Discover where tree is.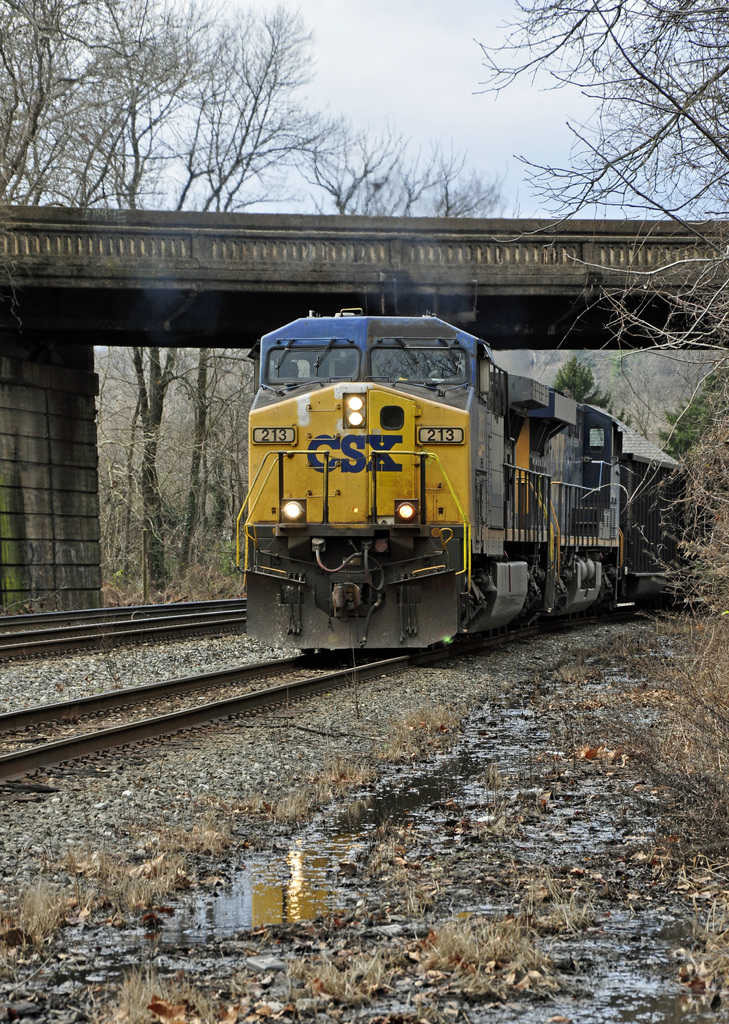
Discovered at [479, 0, 728, 388].
